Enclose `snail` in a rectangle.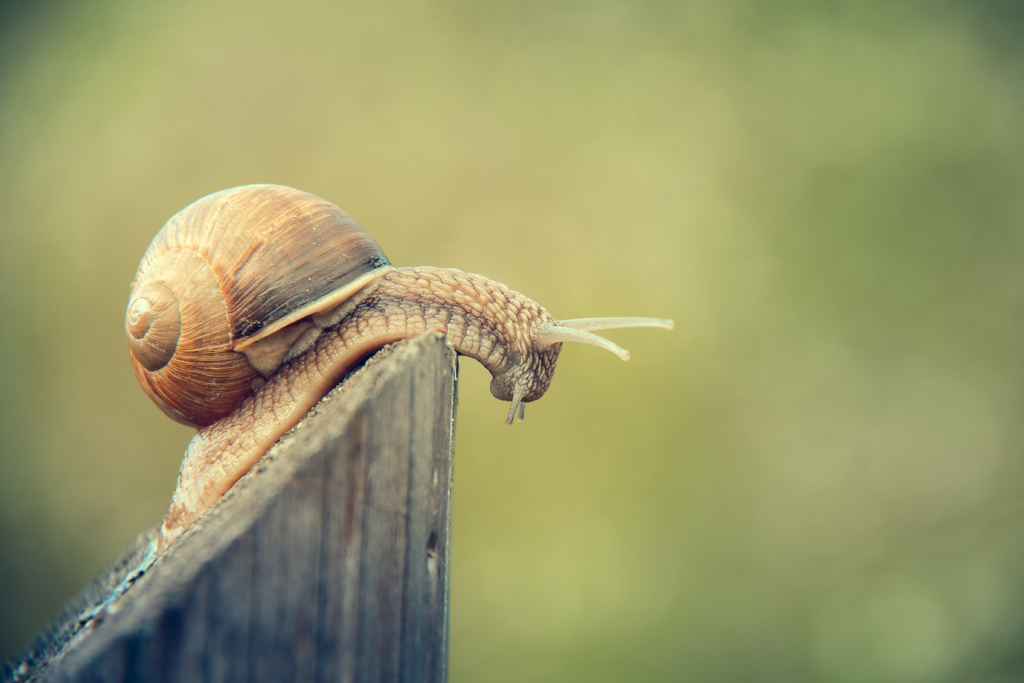
BBox(122, 182, 678, 559).
